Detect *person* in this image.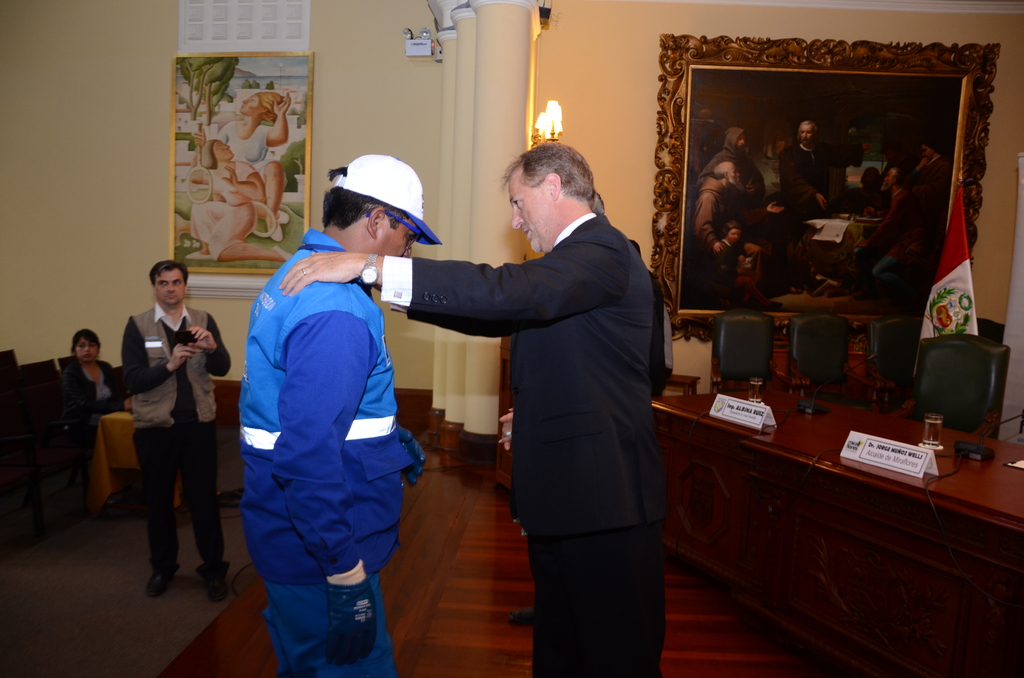
Detection: box(277, 141, 669, 676).
